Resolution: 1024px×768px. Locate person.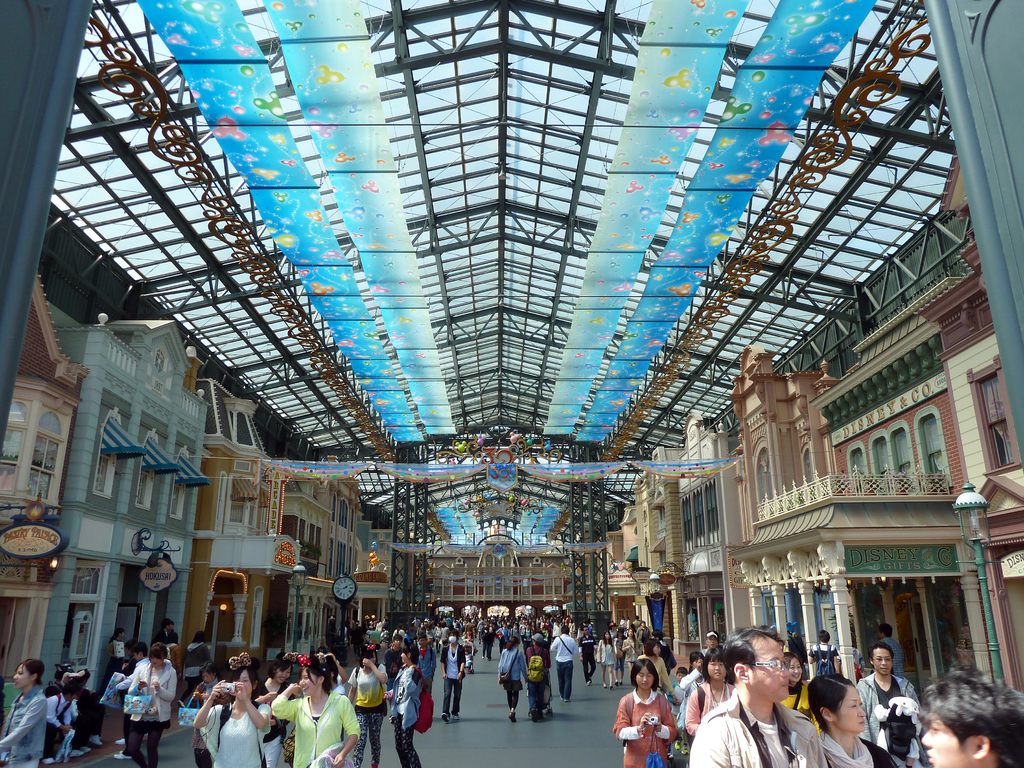
[x1=550, y1=623, x2=580, y2=700].
